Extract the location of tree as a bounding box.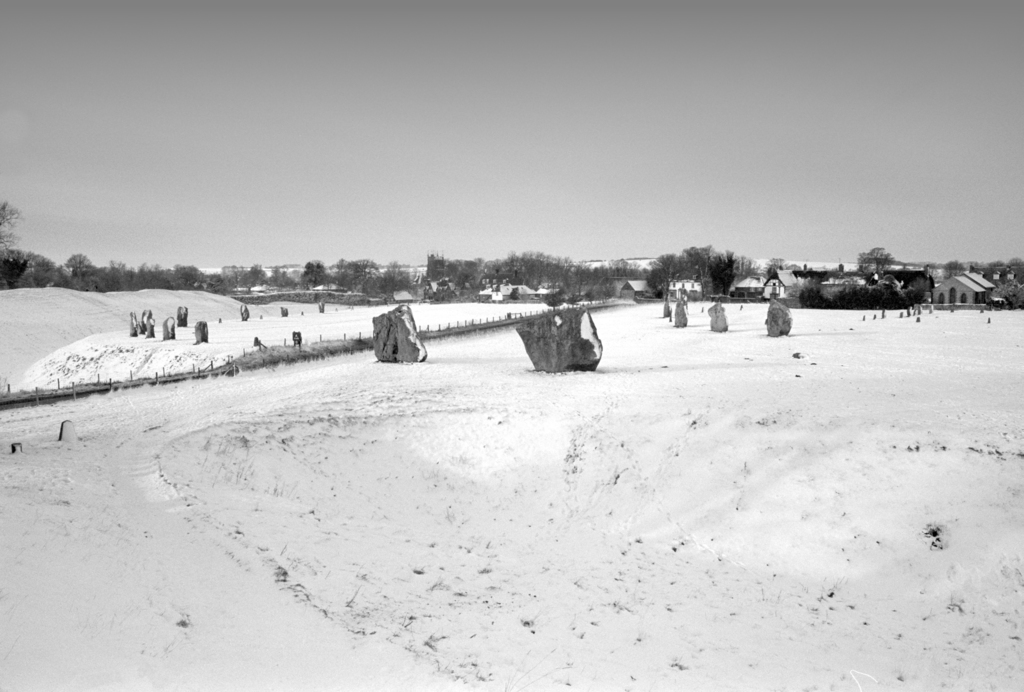
box(858, 246, 897, 286).
